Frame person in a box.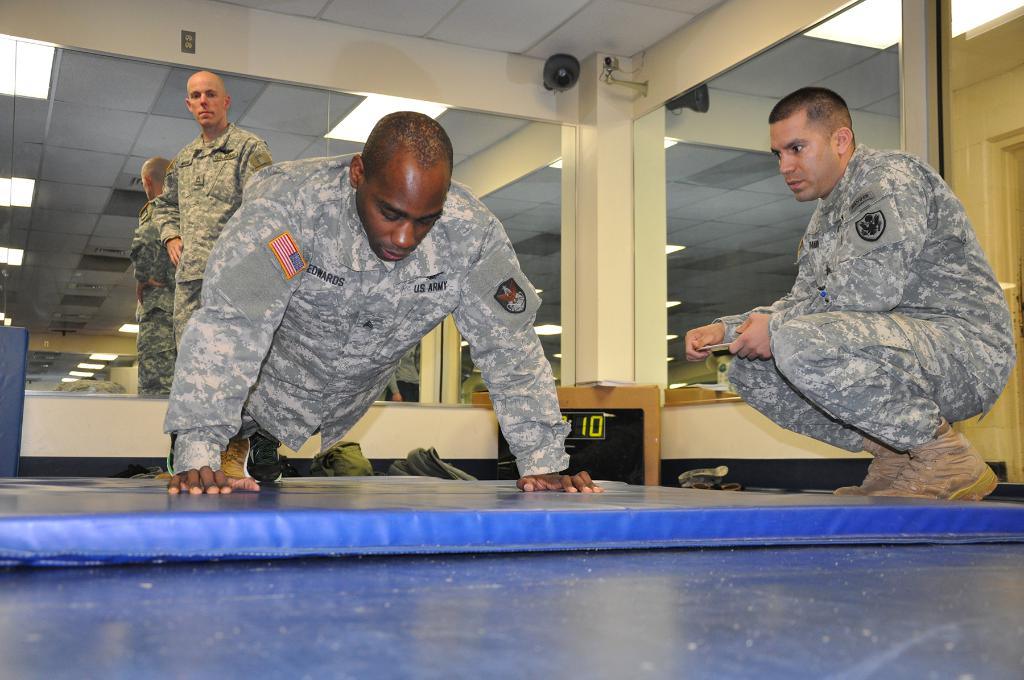
locate(154, 62, 284, 357).
